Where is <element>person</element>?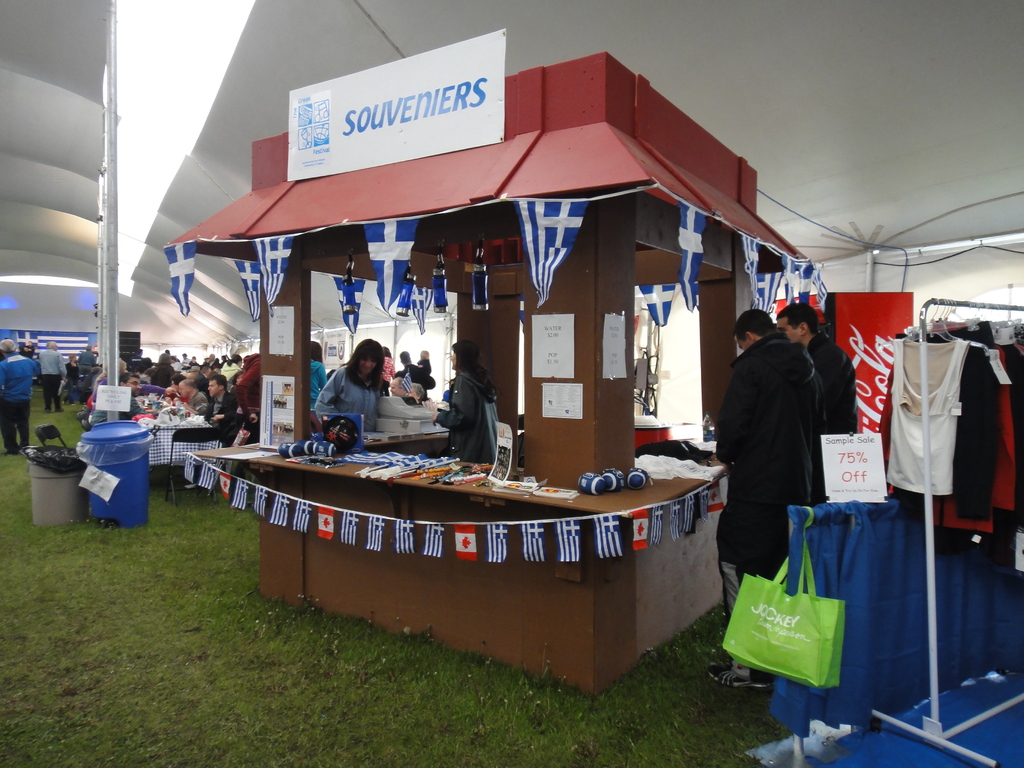
708, 307, 815, 687.
